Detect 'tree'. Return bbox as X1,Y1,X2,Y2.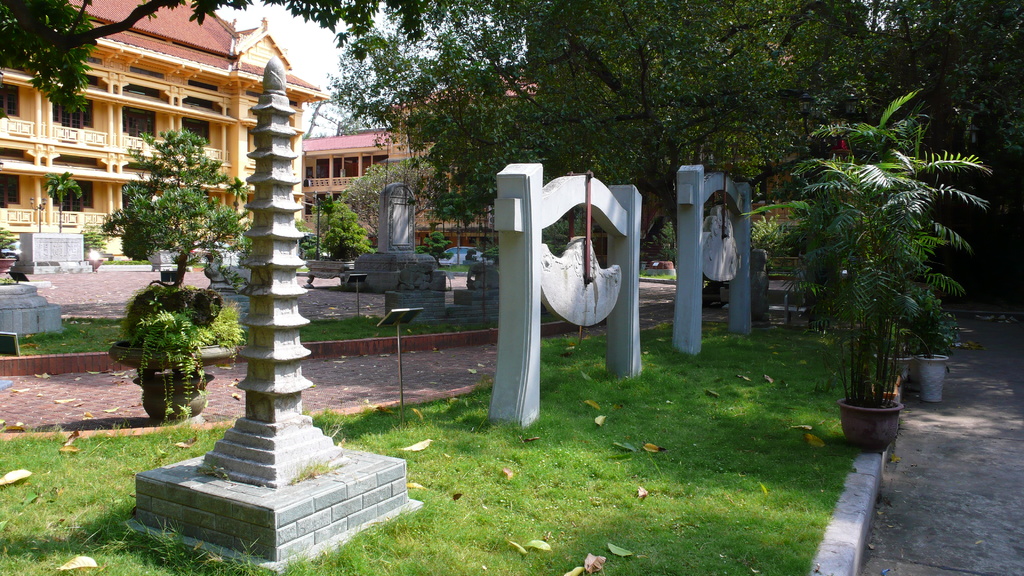
42,170,85,230.
